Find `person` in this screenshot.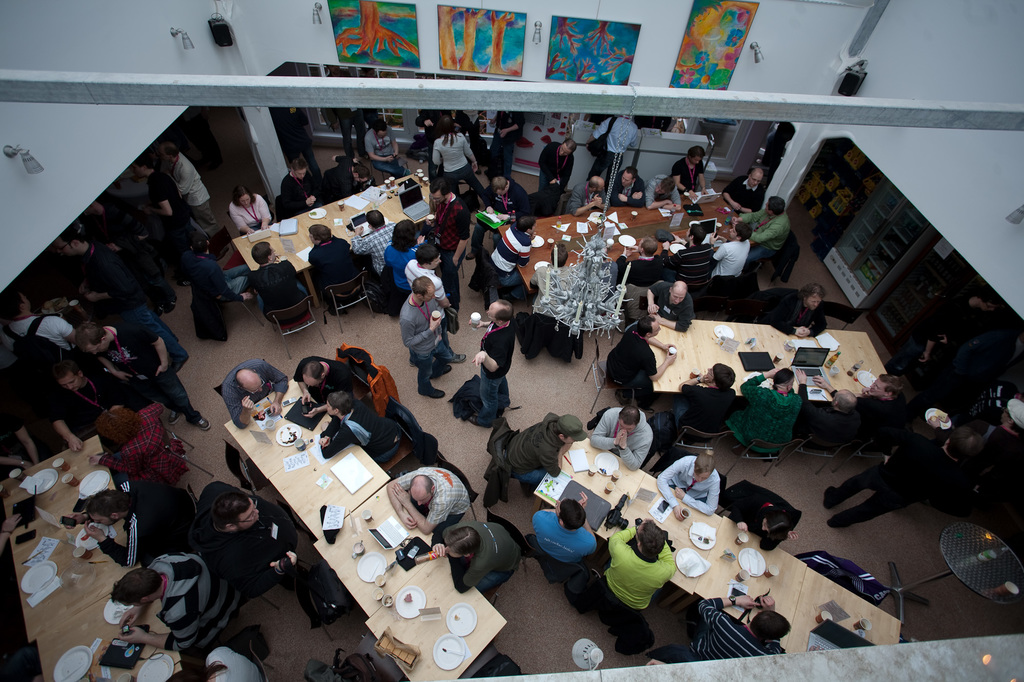
The bounding box for `person` is [x1=652, y1=361, x2=740, y2=446].
